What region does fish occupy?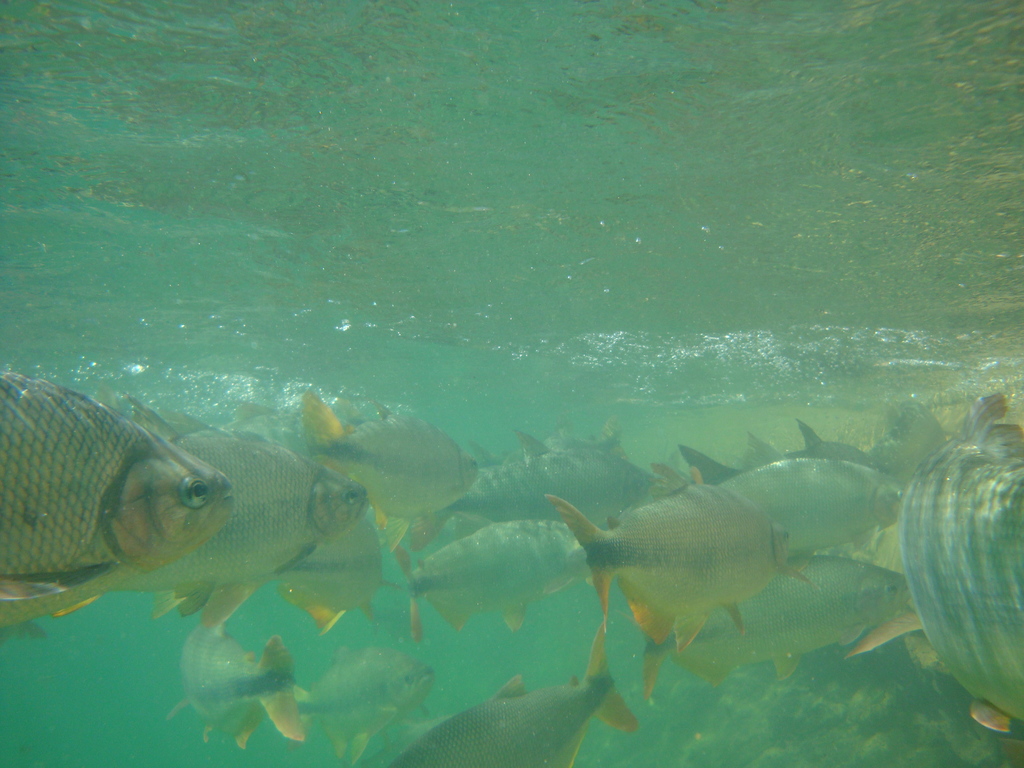
[left=404, top=422, right=666, bottom=555].
